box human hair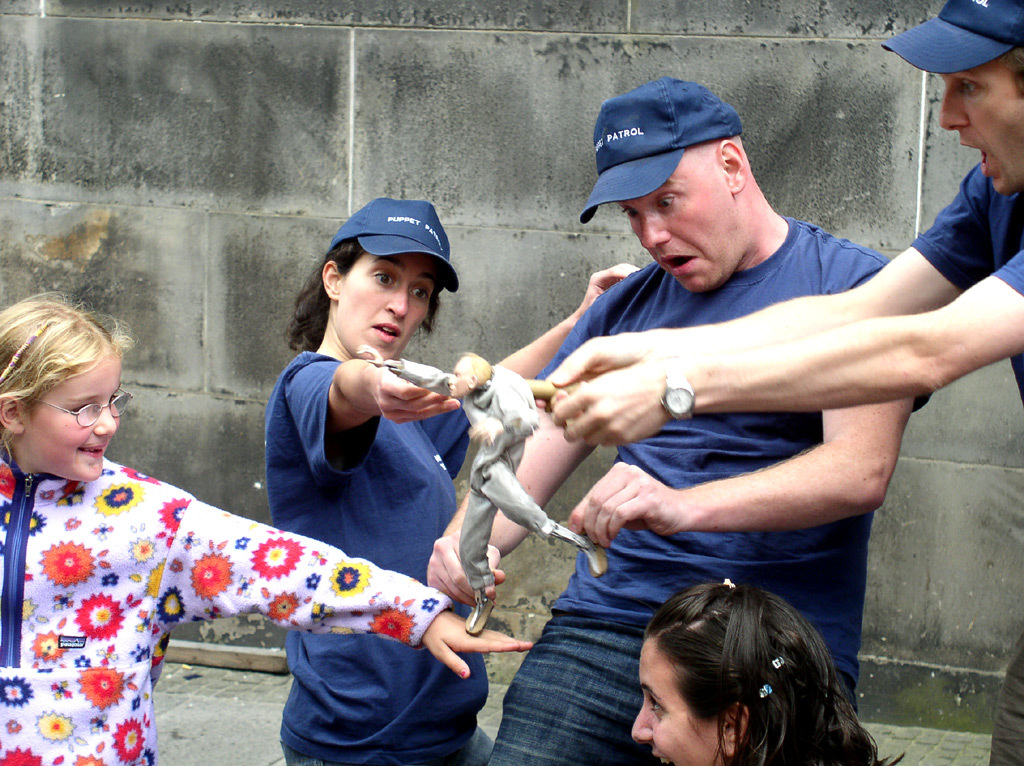
bbox=(625, 575, 871, 765)
